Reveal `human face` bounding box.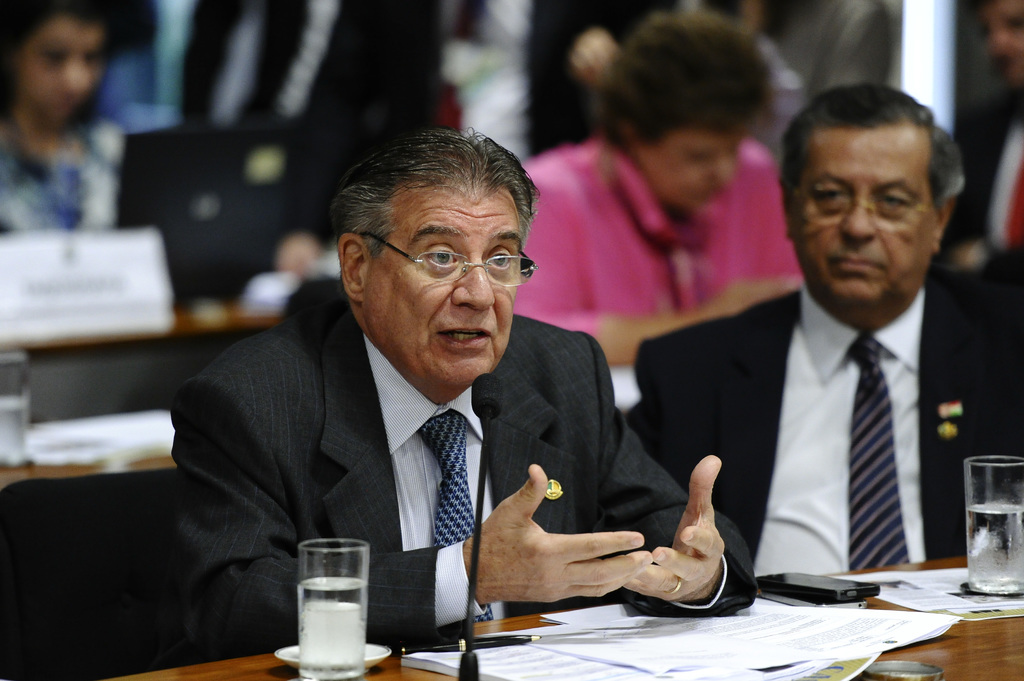
Revealed: {"x1": 637, "y1": 126, "x2": 742, "y2": 206}.
